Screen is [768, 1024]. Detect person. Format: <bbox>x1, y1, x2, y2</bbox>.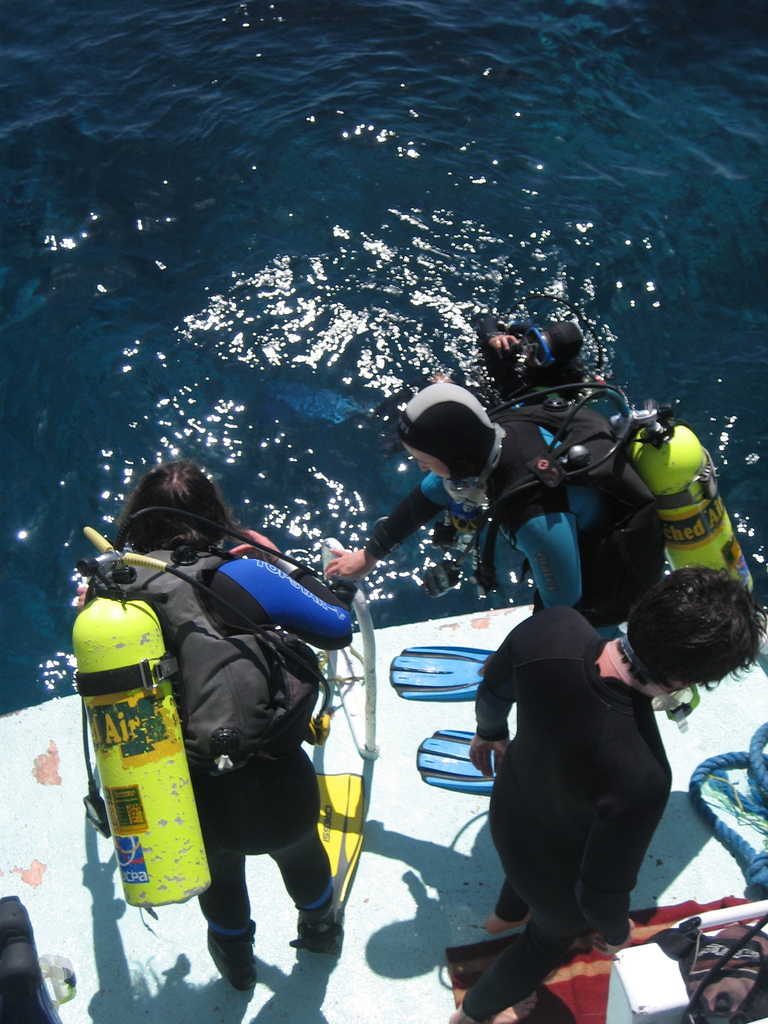
<bbox>110, 463, 358, 988</bbox>.
